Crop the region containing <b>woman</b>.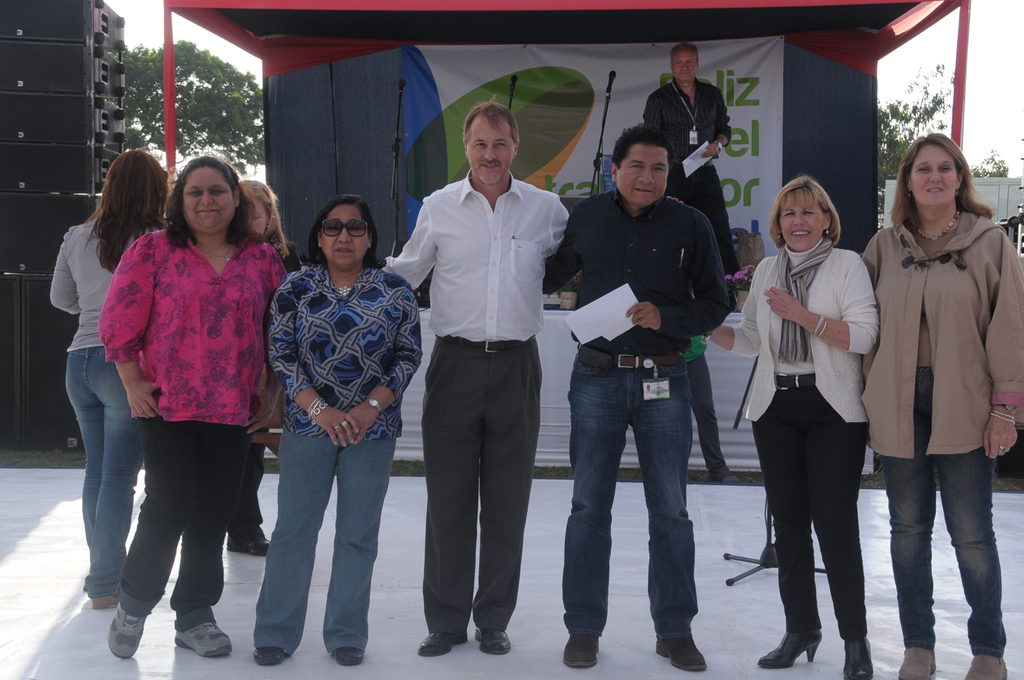
Crop region: 225/178/307/555.
